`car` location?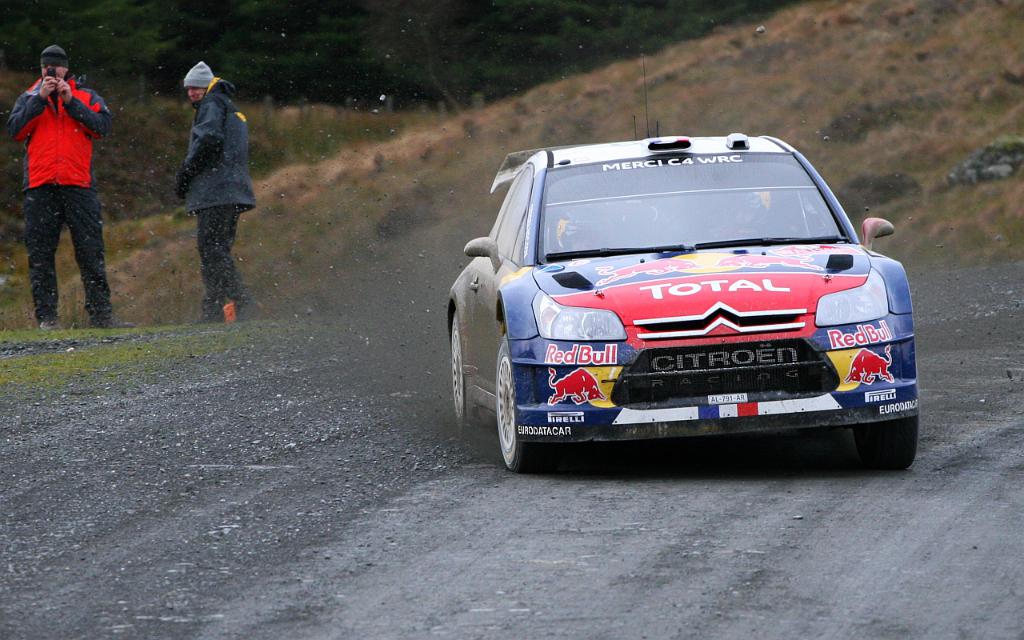
bbox=[445, 133, 919, 470]
